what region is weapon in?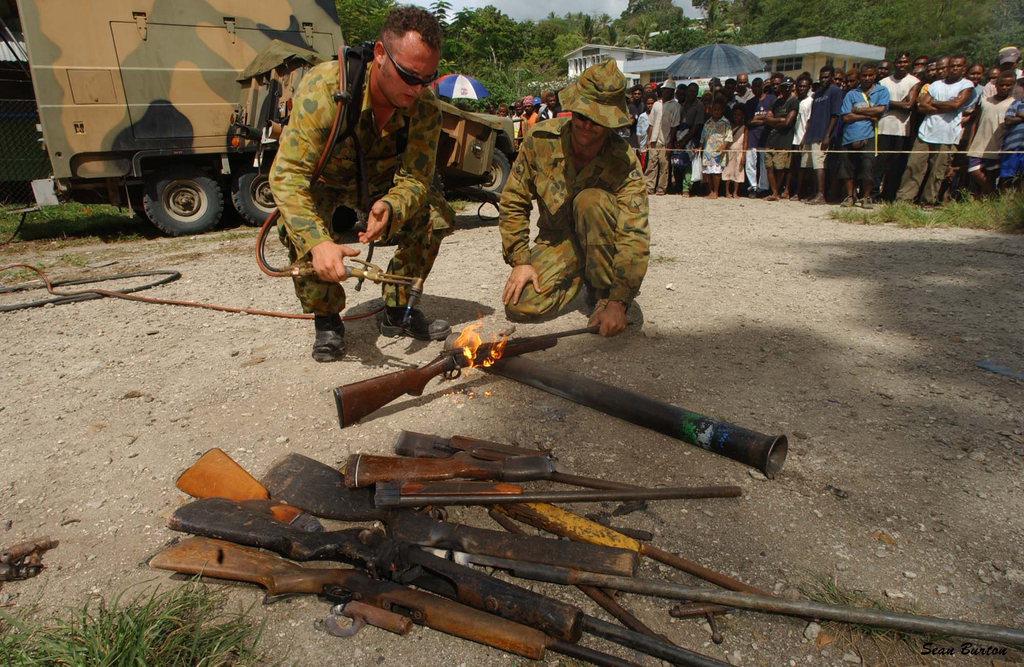
154:437:713:666.
